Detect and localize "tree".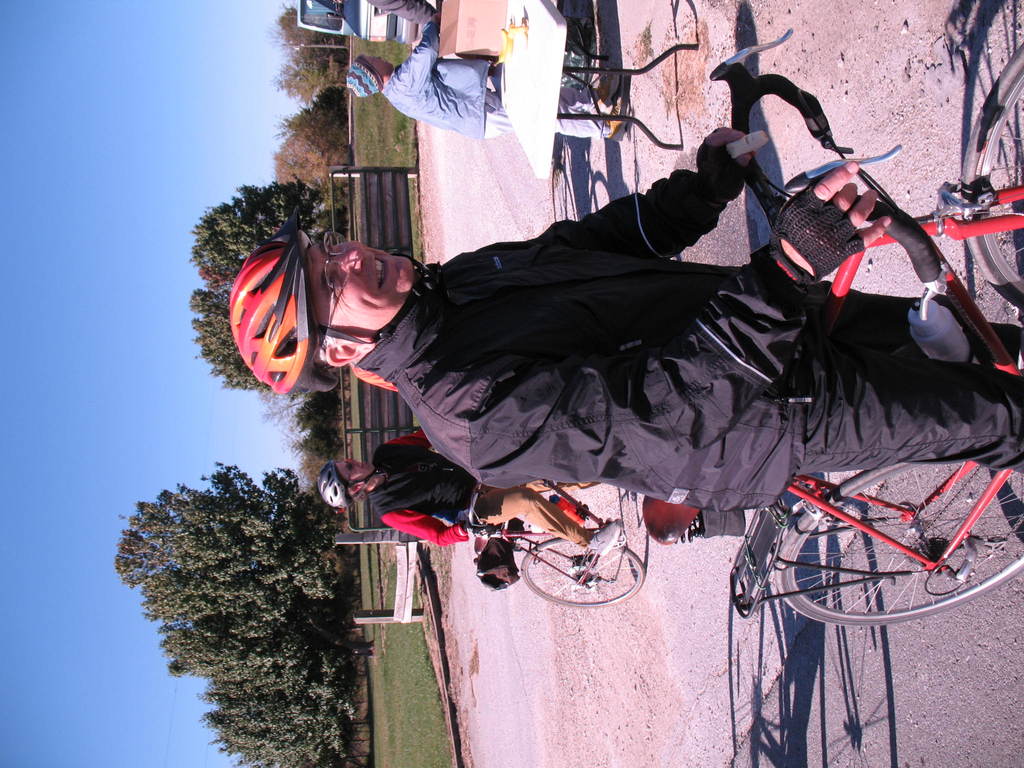
Localized at bbox=[109, 449, 348, 726].
